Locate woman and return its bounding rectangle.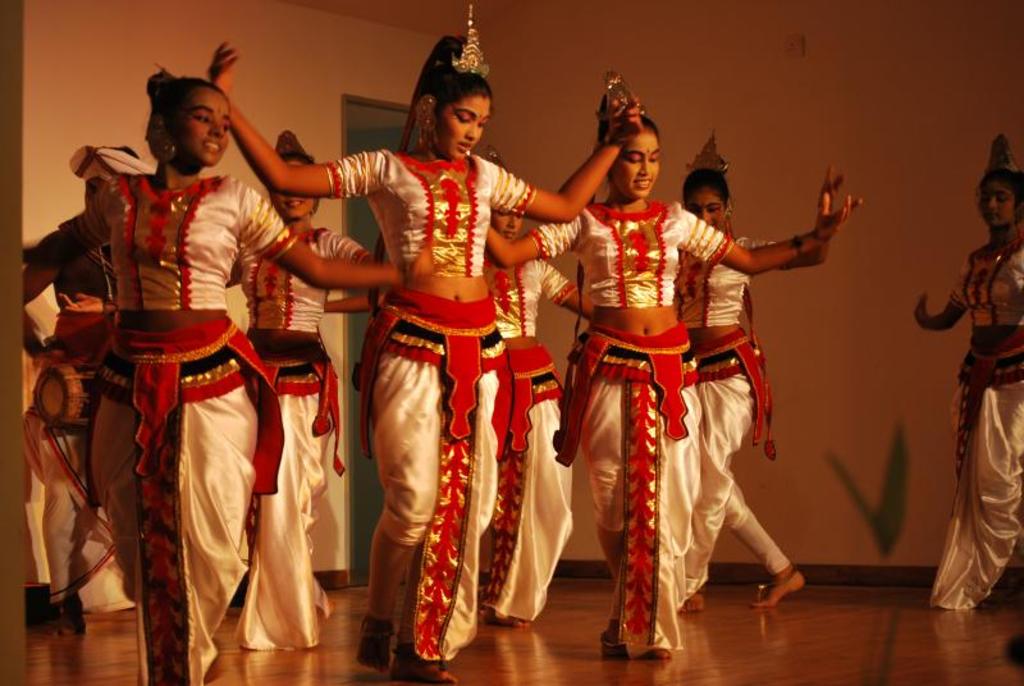
region(677, 124, 842, 613).
